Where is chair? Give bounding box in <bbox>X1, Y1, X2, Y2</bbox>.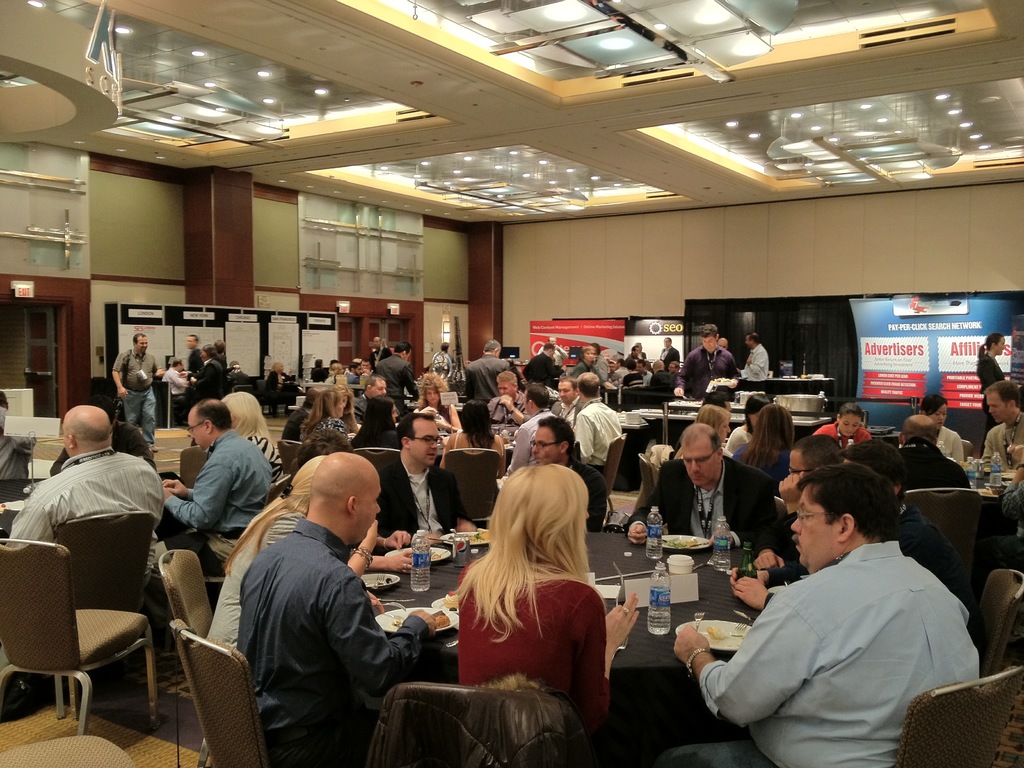
<bbox>174, 445, 212, 488</bbox>.
